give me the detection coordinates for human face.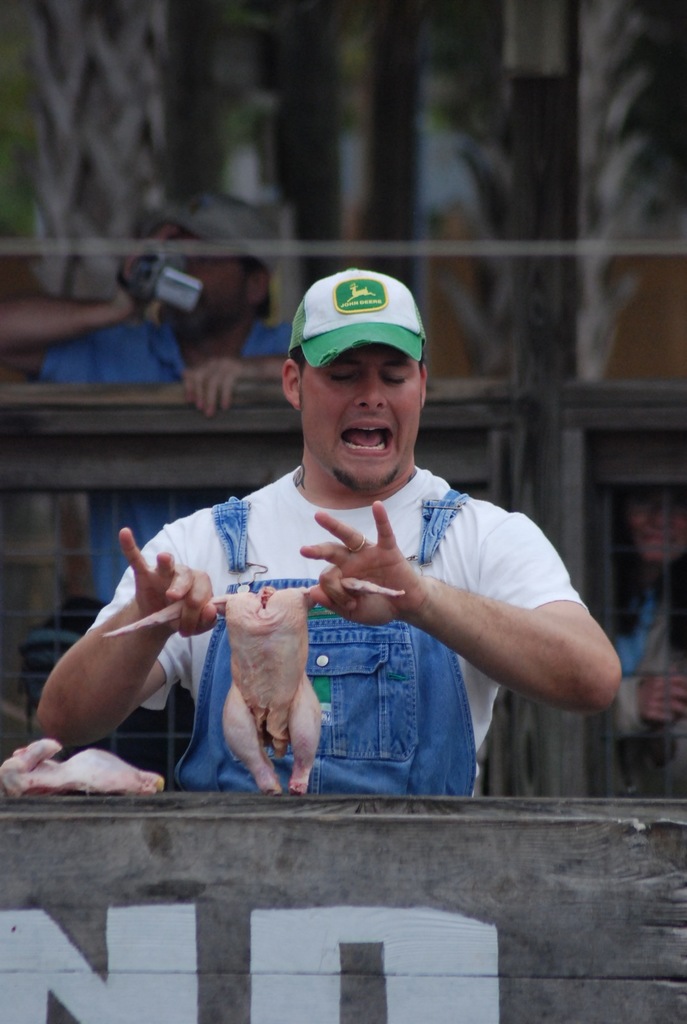
<region>186, 234, 253, 323</region>.
